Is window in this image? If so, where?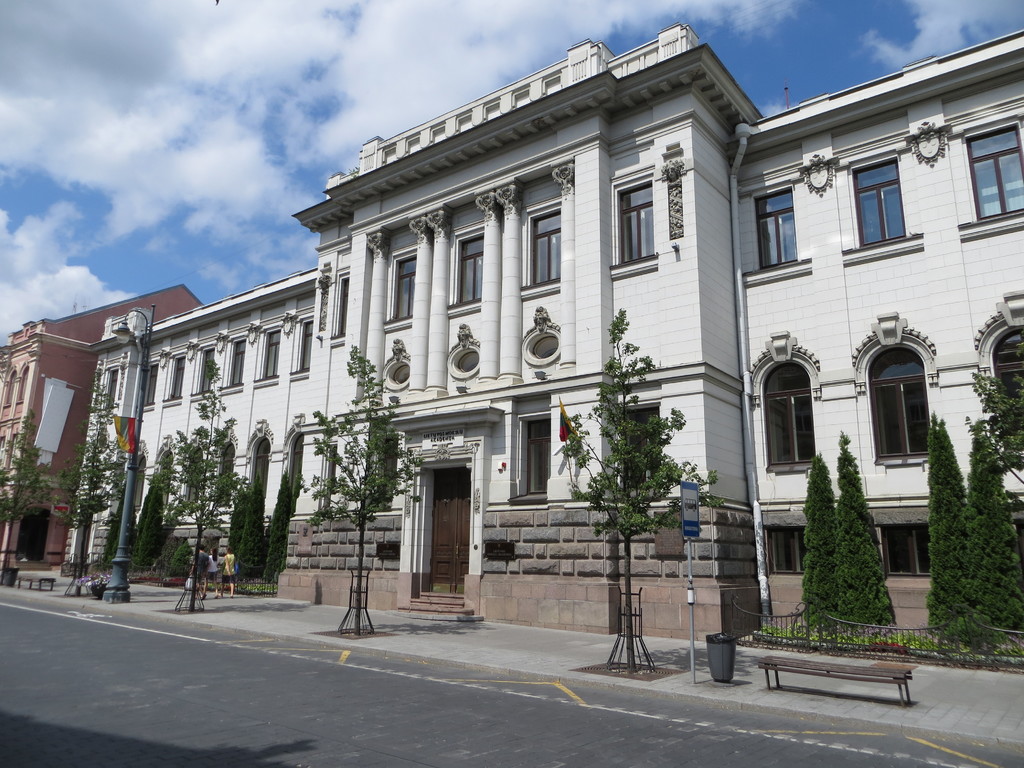
Yes, at (x1=288, y1=303, x2=317, y2=374).
